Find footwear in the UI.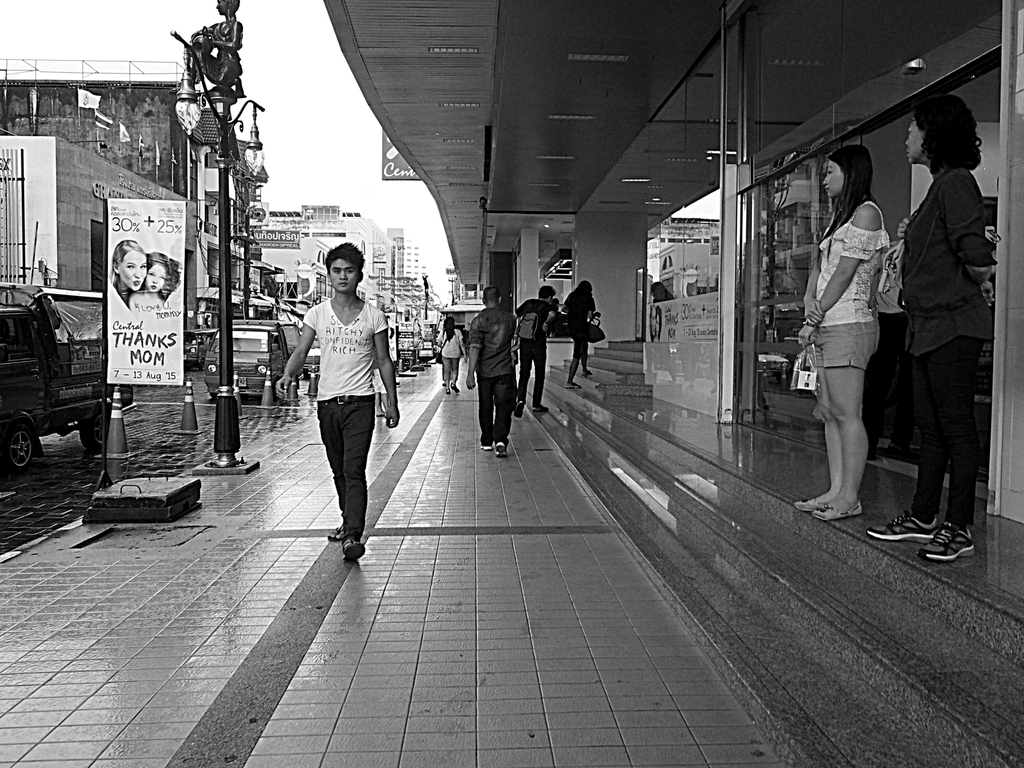
UI element at rect(339, 537, 365, 564).
